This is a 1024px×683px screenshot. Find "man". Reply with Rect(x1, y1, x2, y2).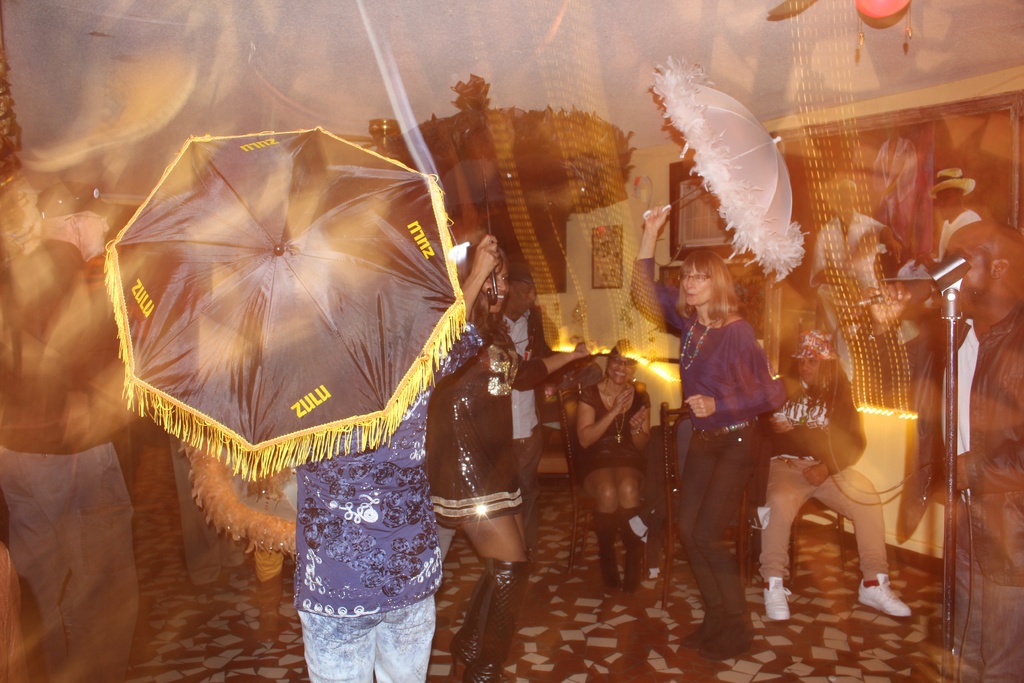
Rect(866, 127, 924, 257).
